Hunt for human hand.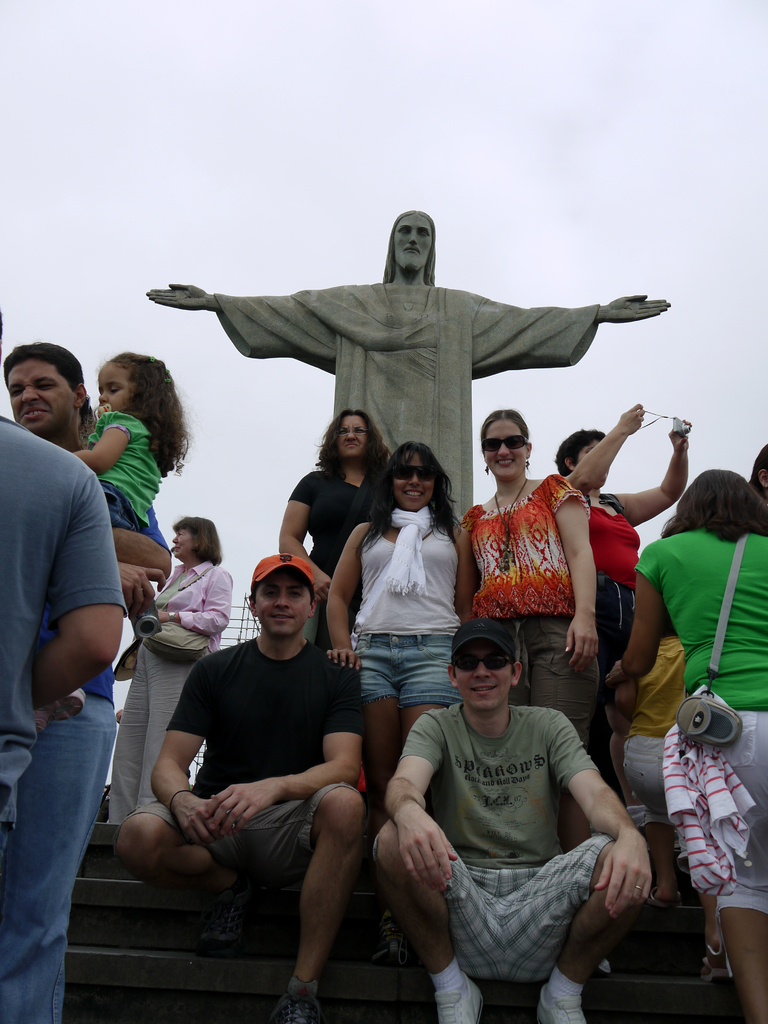
Hunted down at BBox(604, 282, 667, 323).
